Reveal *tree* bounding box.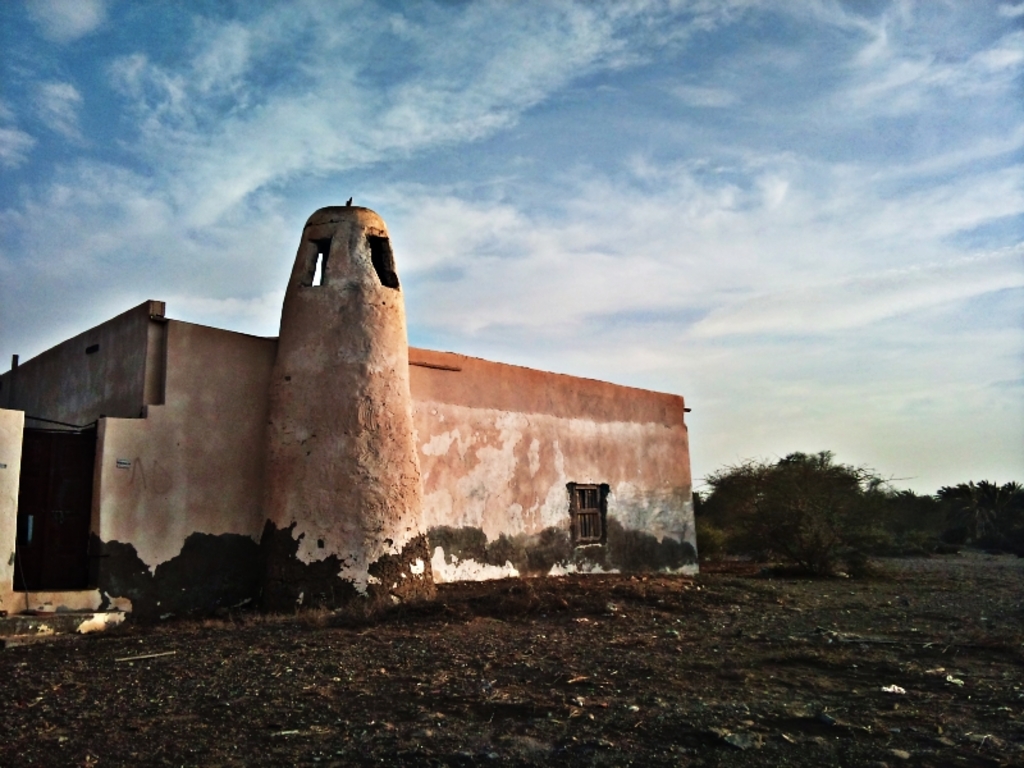
Revealed: <bbox>900, 477, 1023, 558</bbox>.
